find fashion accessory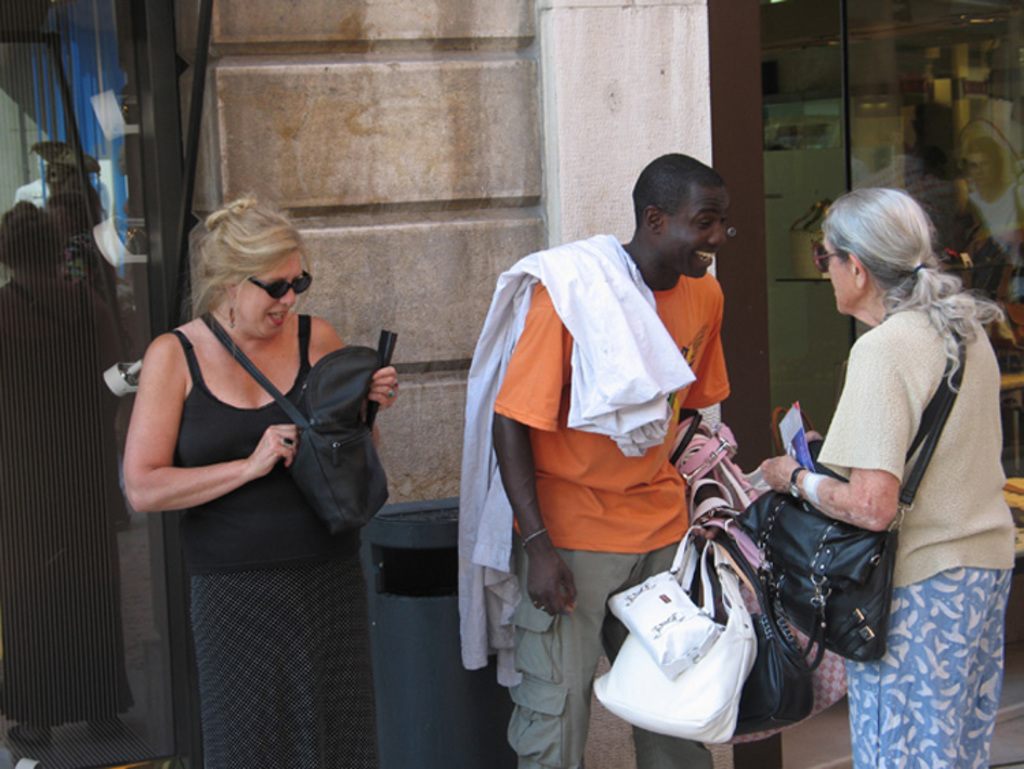
locate(786, 466, 806, 504)
